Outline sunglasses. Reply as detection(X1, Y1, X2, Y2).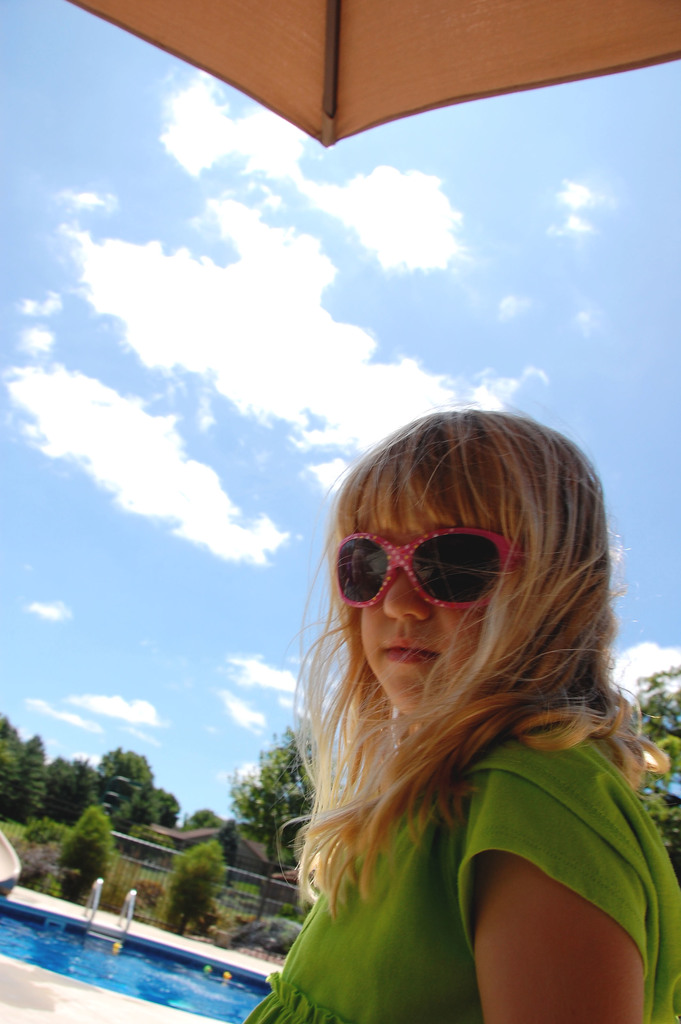
detection(331, 525, 545, 618).
